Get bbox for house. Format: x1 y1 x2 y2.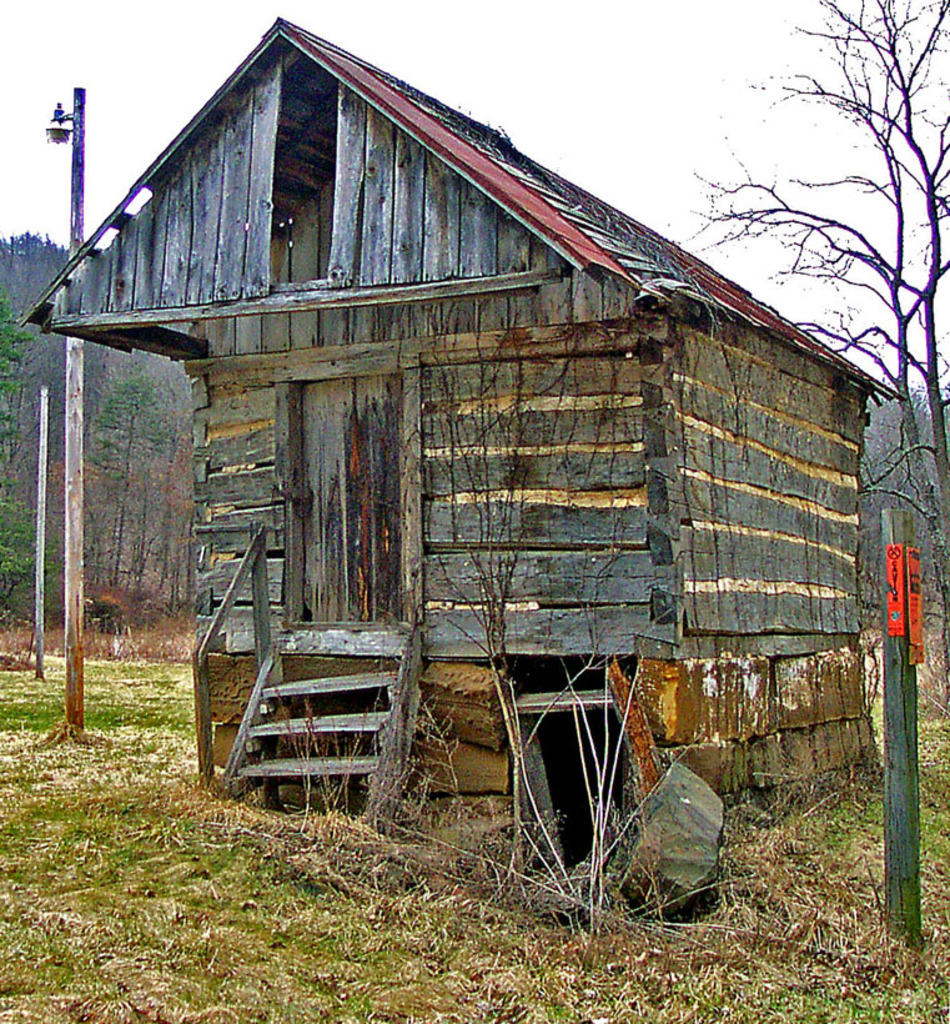
19 15 903 807.
